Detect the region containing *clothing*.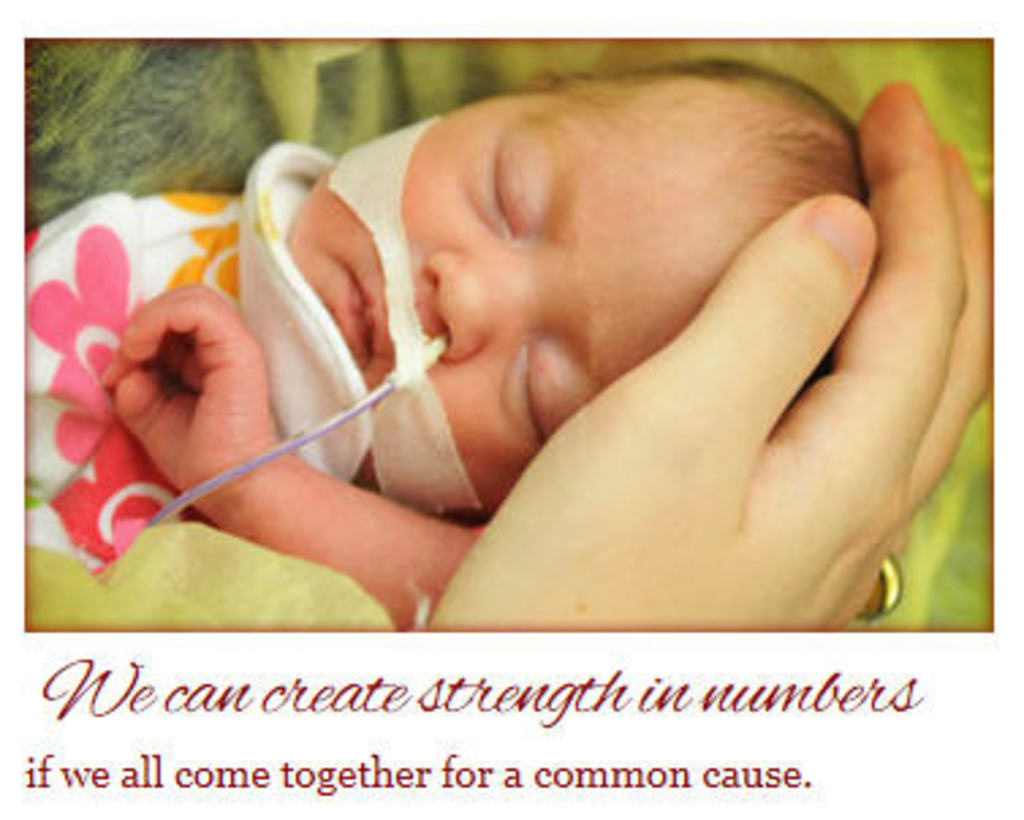
BBox(14, 141, 383, 581).
